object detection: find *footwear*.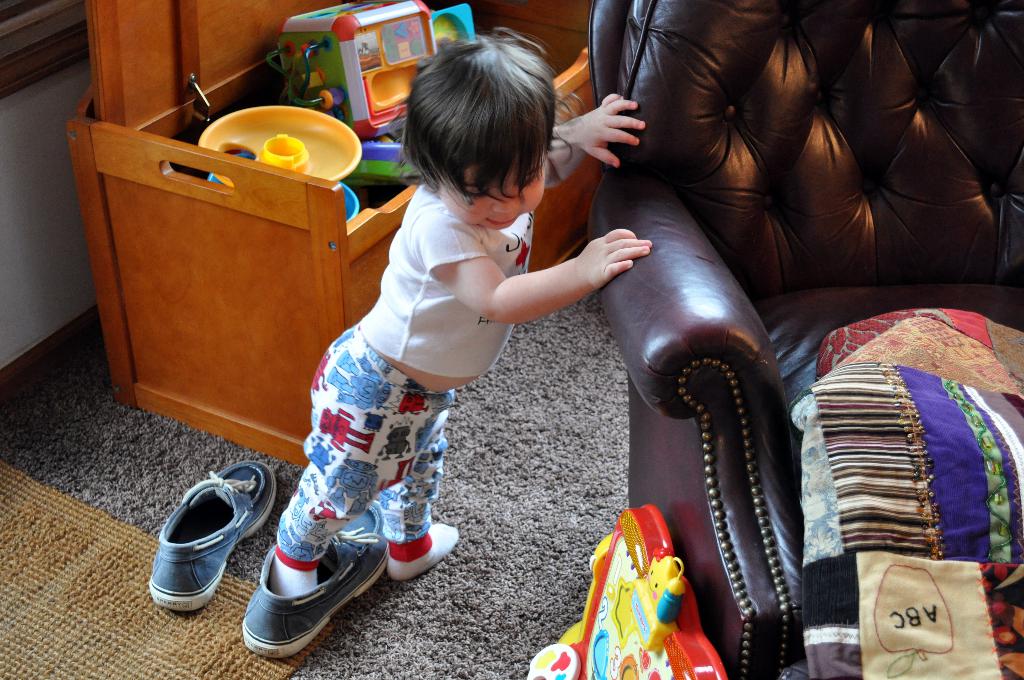
detection(233, 502, 396, 663).
